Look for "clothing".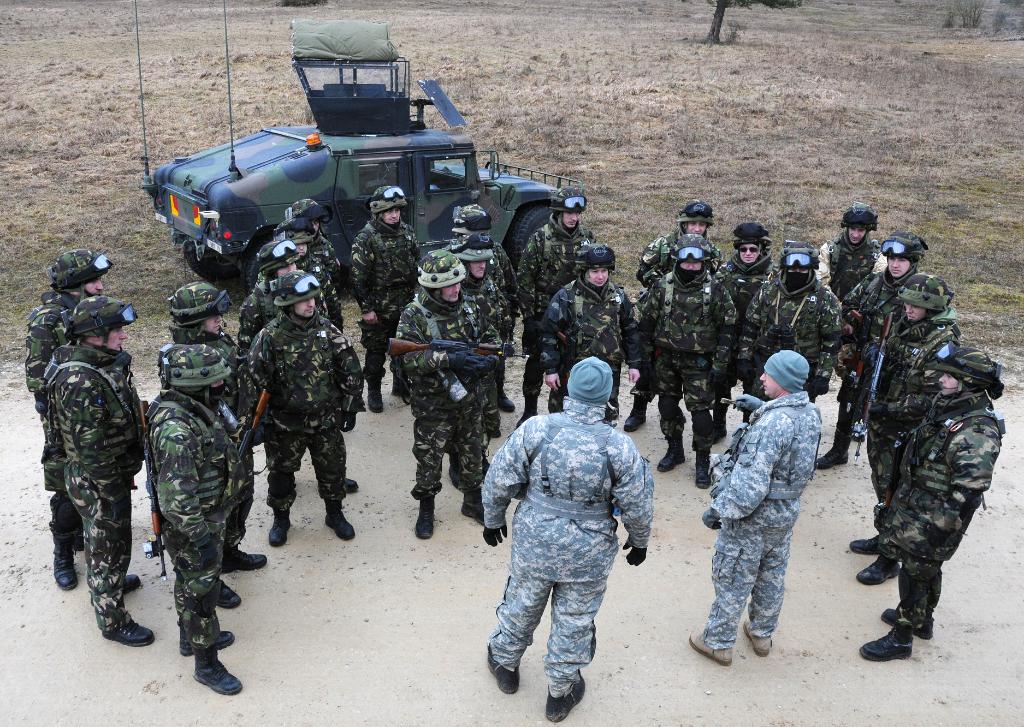
Found: l=470, t=342, r=660, b=713.
